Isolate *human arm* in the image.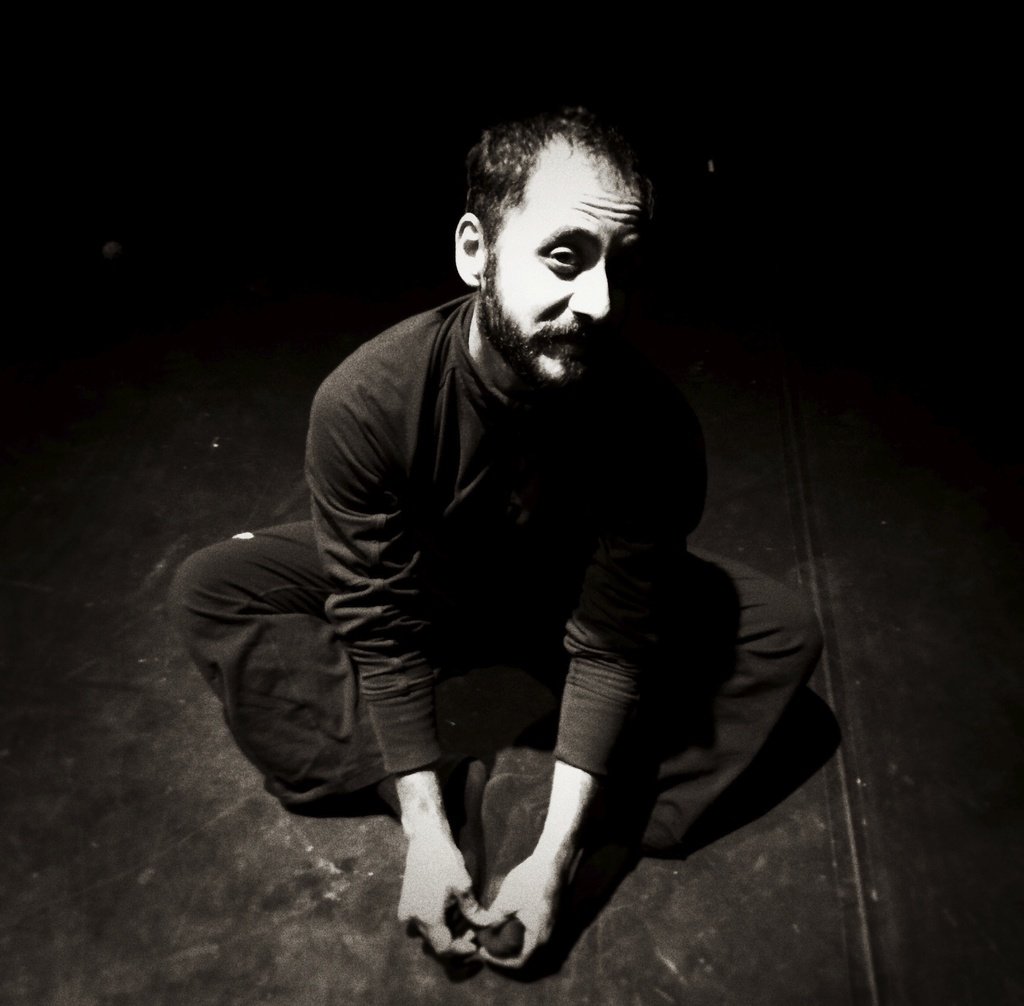
Isolated region: left=454, top=403, right=704, bottom=973.
